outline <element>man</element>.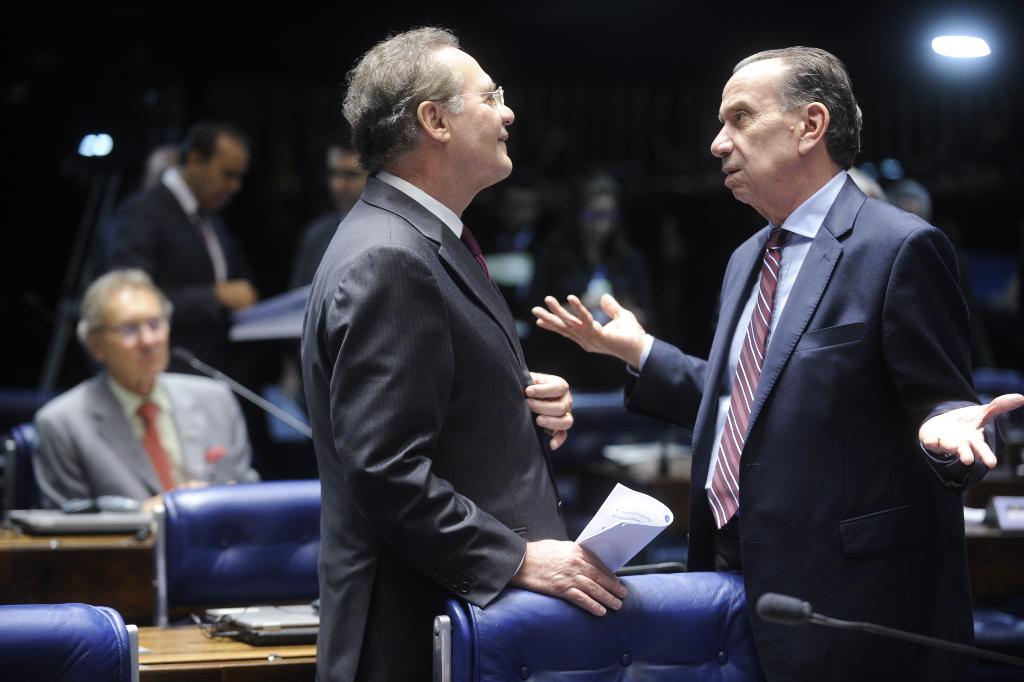
Outline: bbox=[33, 271, 264, 537].
